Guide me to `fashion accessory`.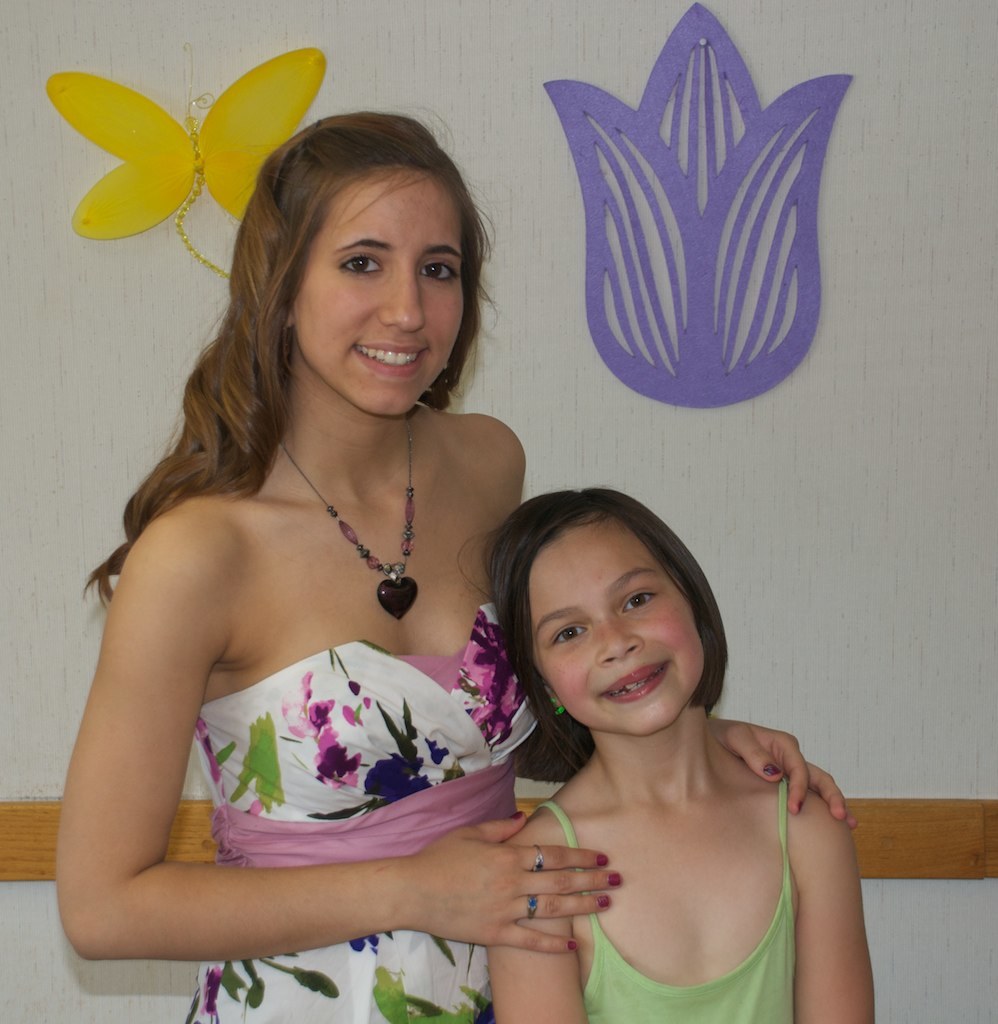
Guidance: (532, 843, 543, 870).
